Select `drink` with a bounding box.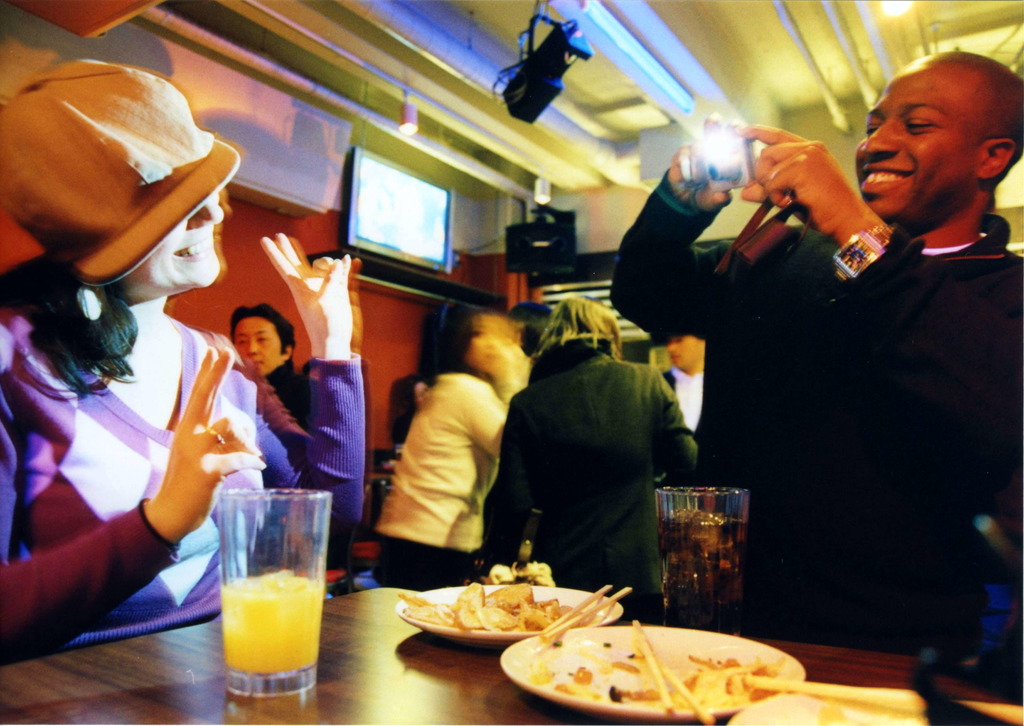
bbox(665, 498, 764, 651).
